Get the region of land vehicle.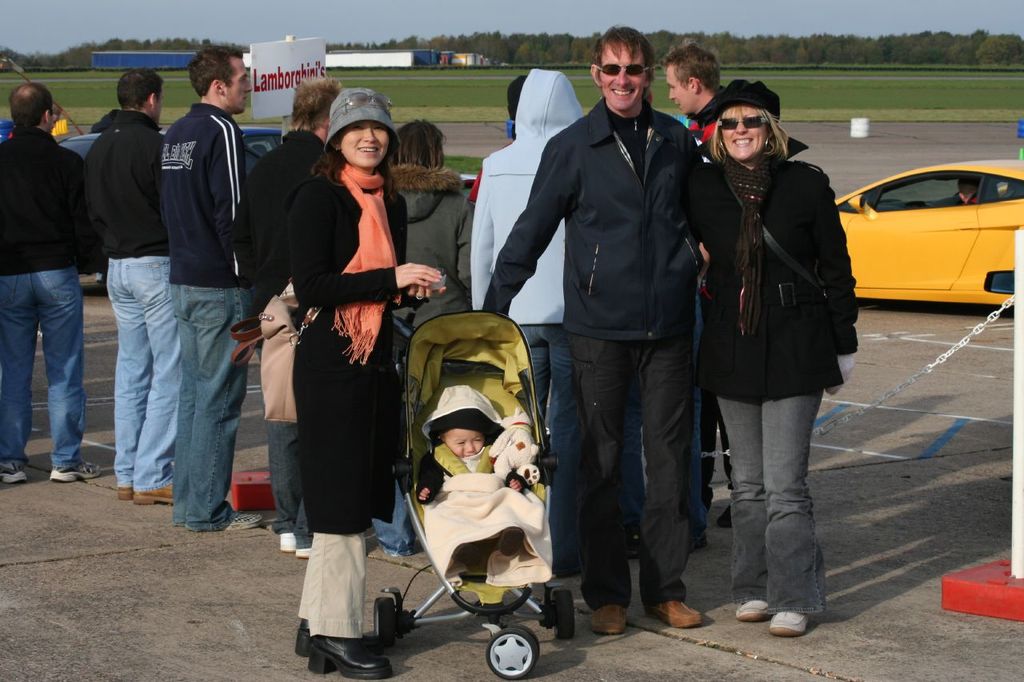
locate(58, 129, 280, 176).
